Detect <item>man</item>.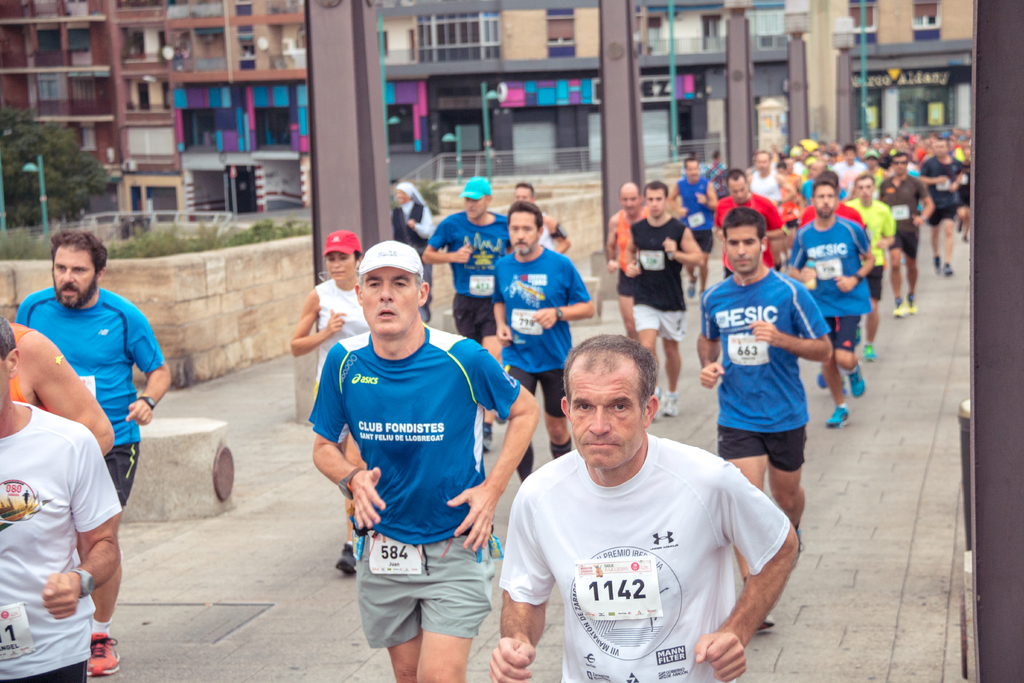
Detected at {"x1": 676, "y1": 154, "x2": 717, "y2": 259}.
